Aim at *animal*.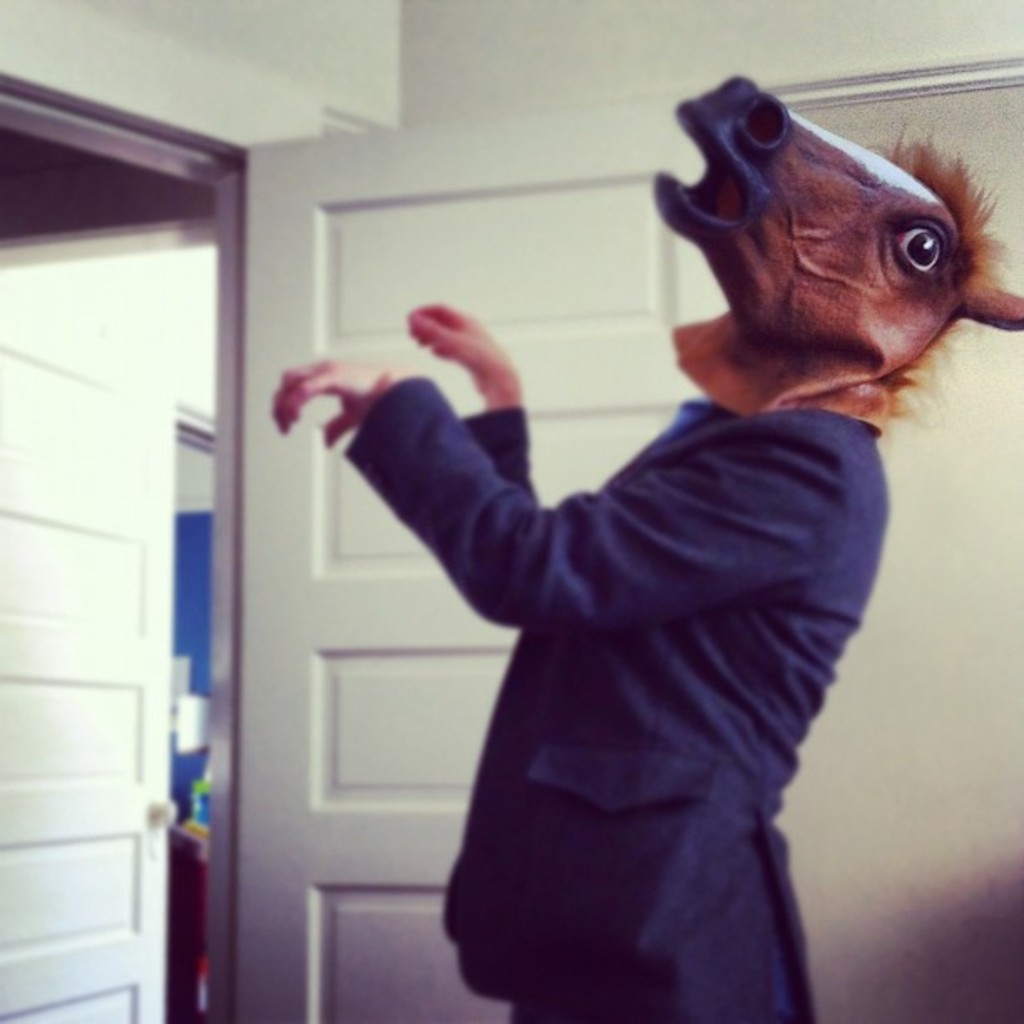
Aimed at (646,74,1022,433).
